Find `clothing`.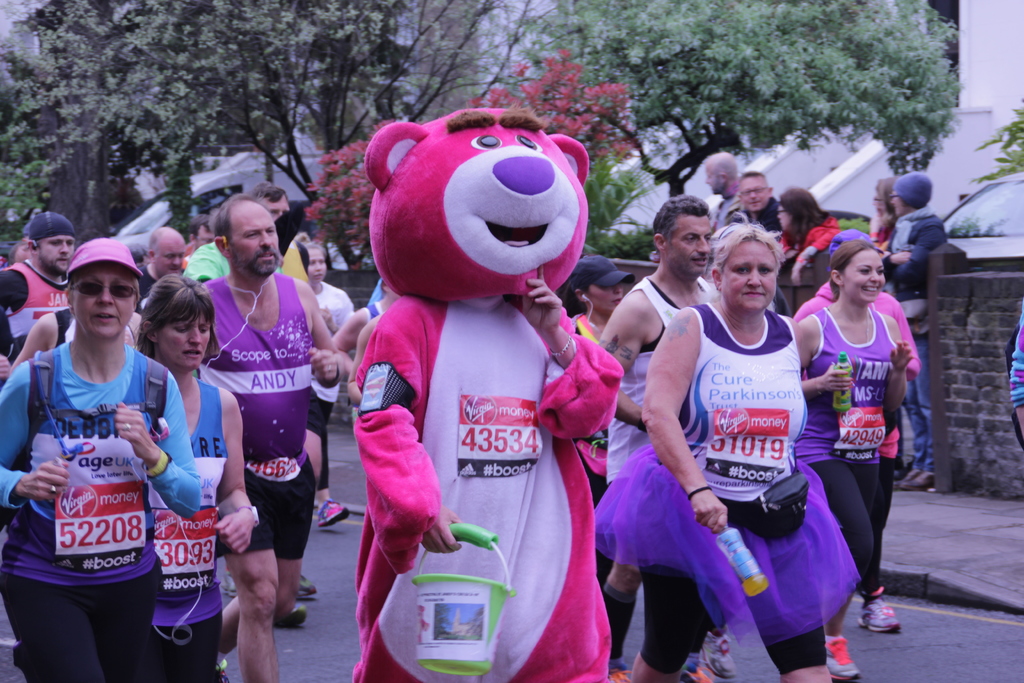
detection(309, 277, 355, 495).
